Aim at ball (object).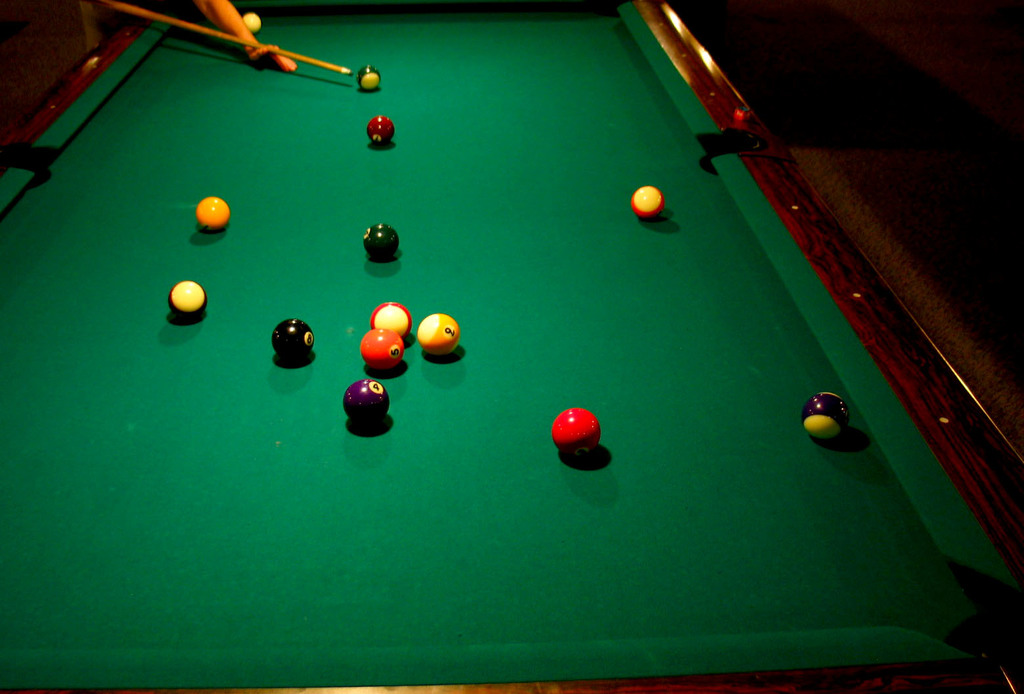
Aimed at (x1=243, y1=10, x2=260, y2=32).
